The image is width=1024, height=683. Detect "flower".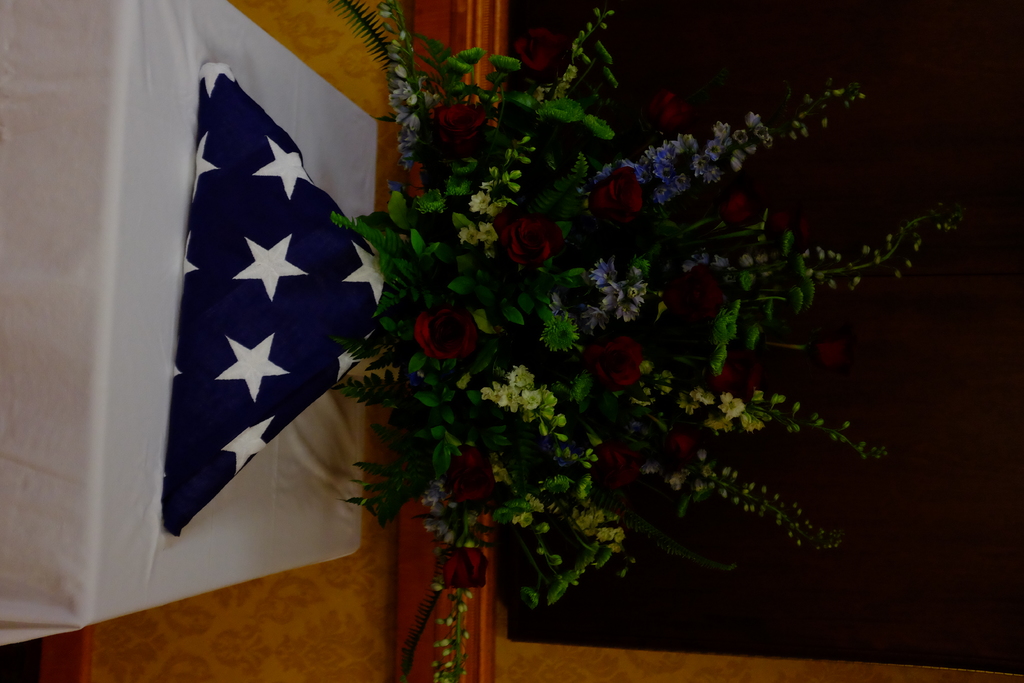
Detection: left=454, top=226, right=479, bottom=240.
